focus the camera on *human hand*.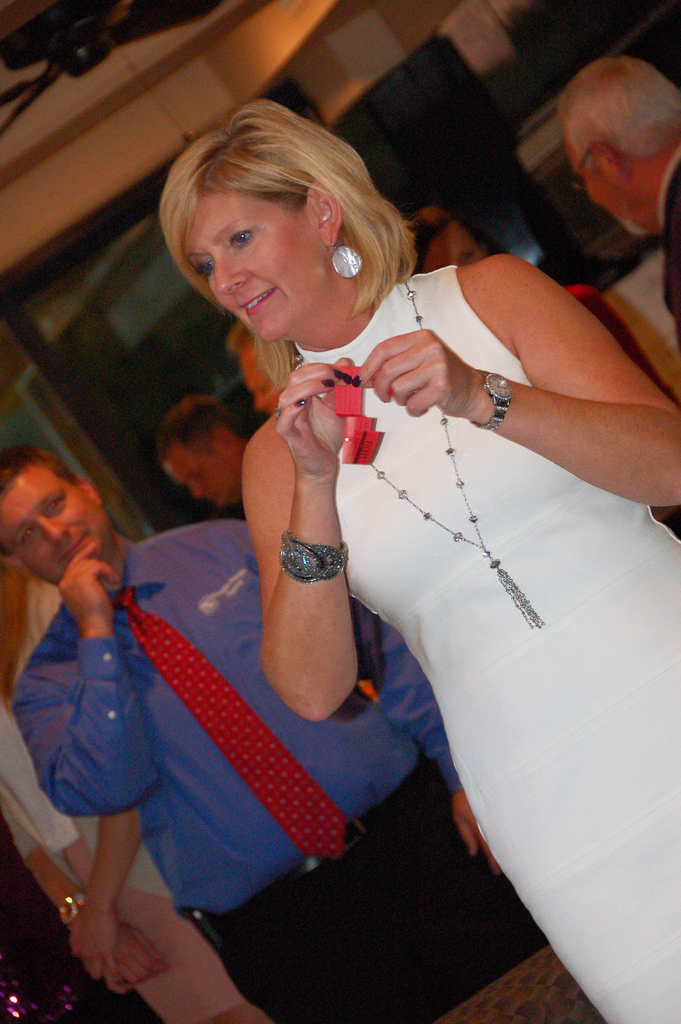
Focus region: box=[270, 358, 357, 482].
